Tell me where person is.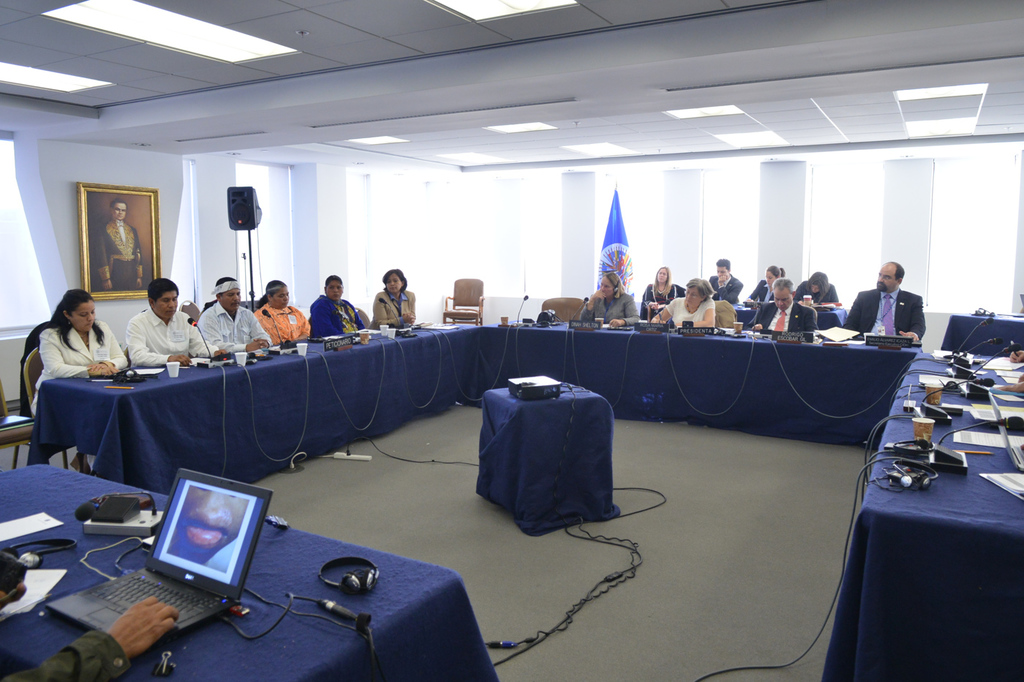
person is at 707, 253, 739, 306.
